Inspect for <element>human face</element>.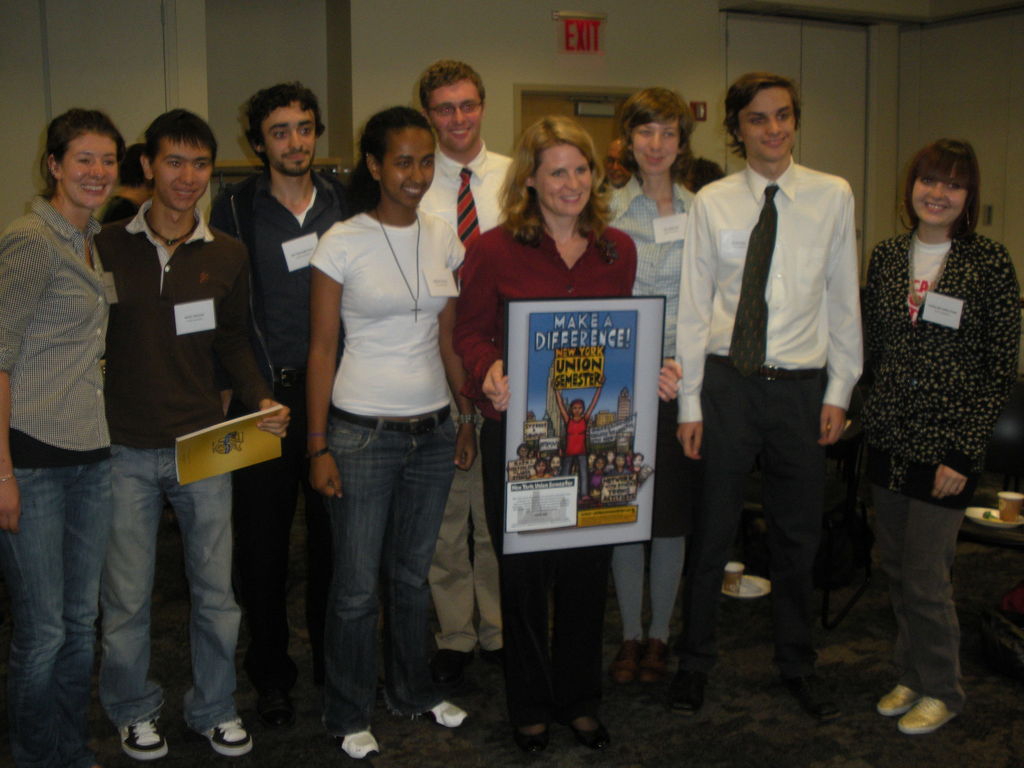
Inspection: bbox=[378, 130, 435, 211].
